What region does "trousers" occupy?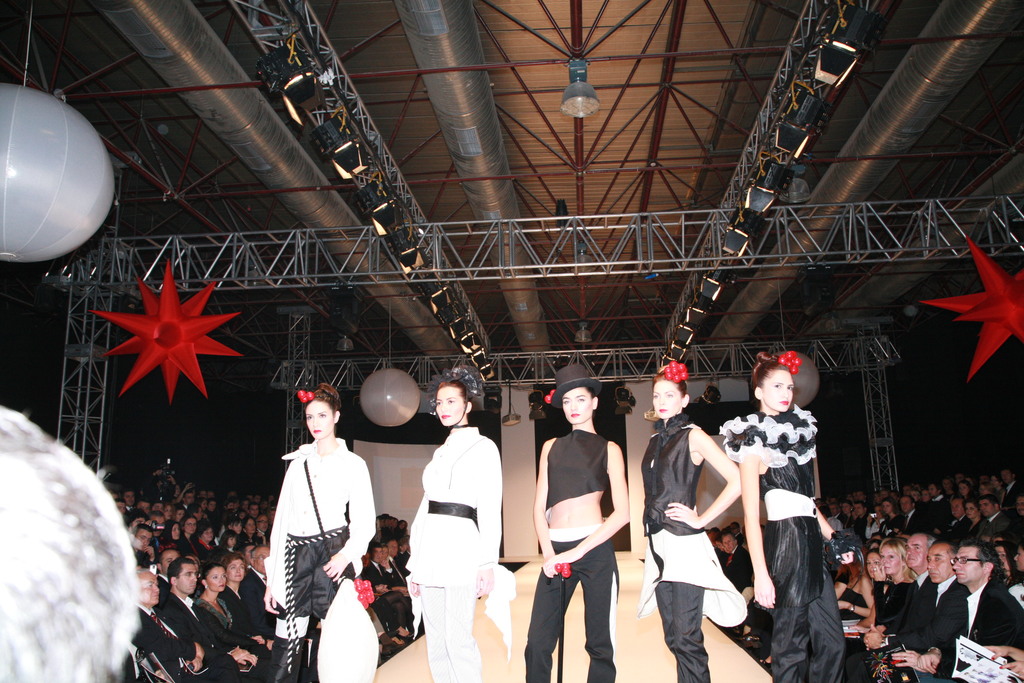
region(416, 583, 481, 682).
